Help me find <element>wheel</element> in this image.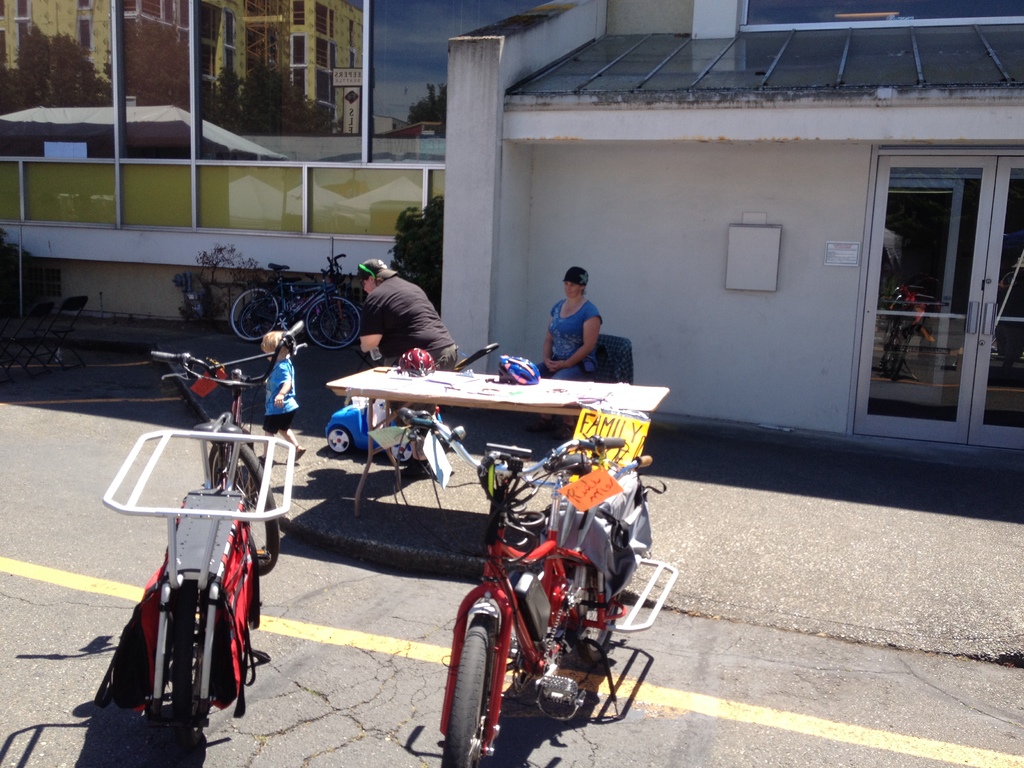
Found it: <box>319,307,351,346</box>.
